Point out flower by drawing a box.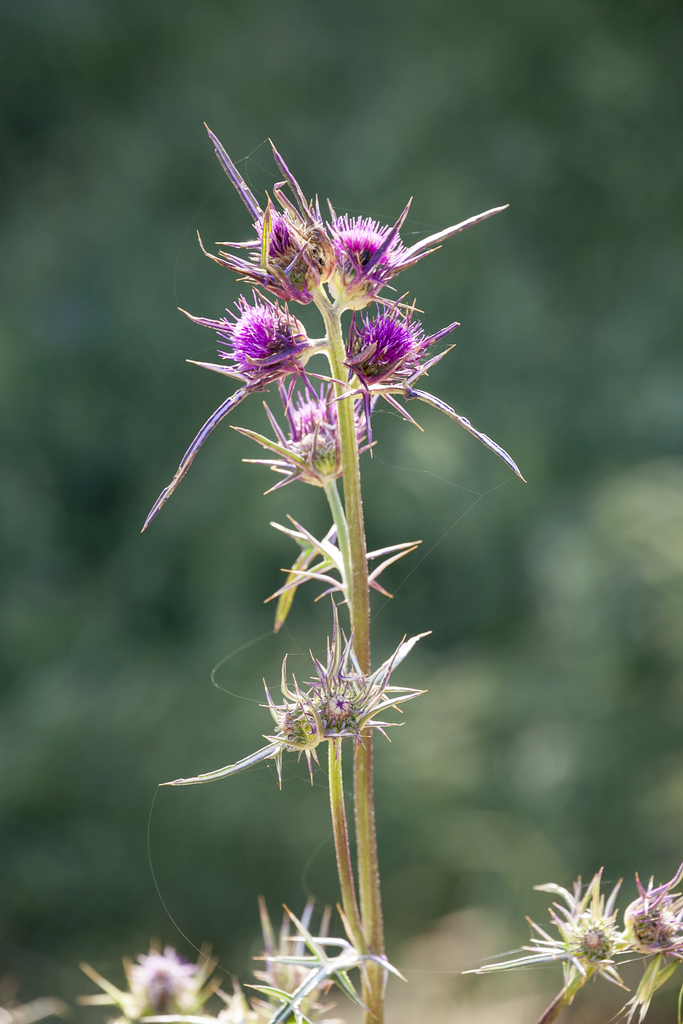
box(80, 947, 211, 1023).
